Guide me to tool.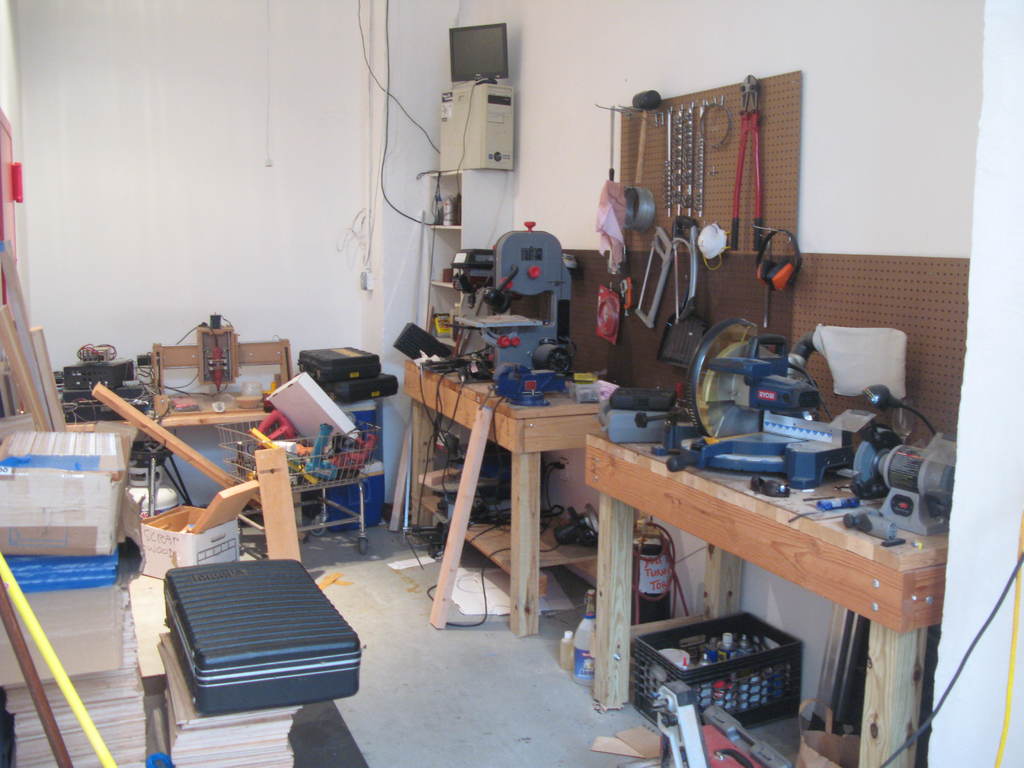
Guidance: rect(630, 227, 673, 330).
